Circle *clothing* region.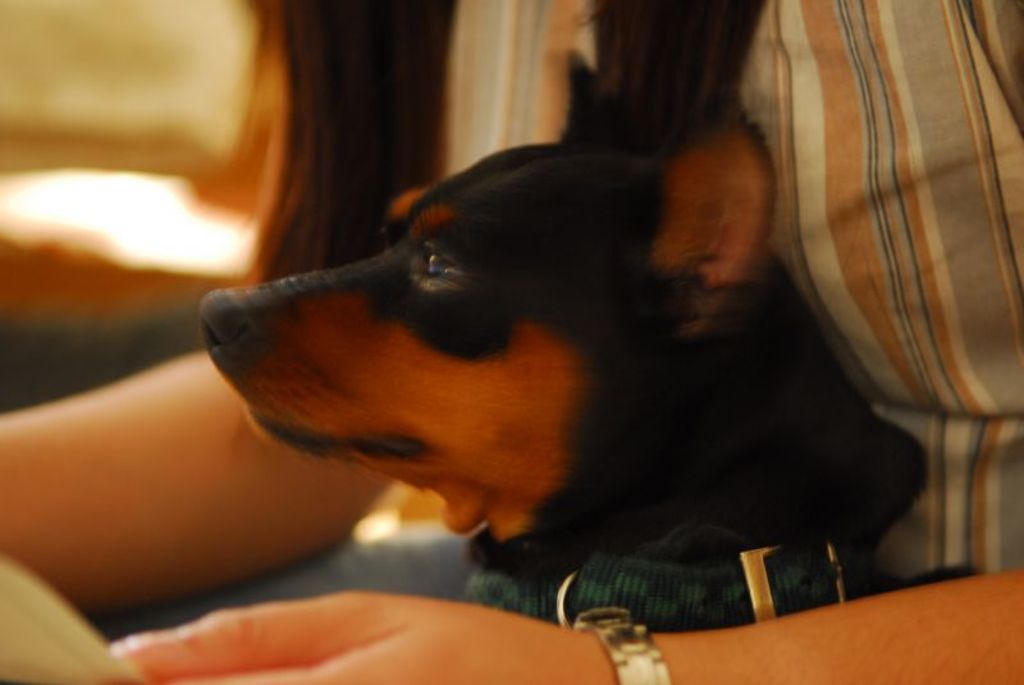
Region: BBox(430, 0, 1023, 684).
